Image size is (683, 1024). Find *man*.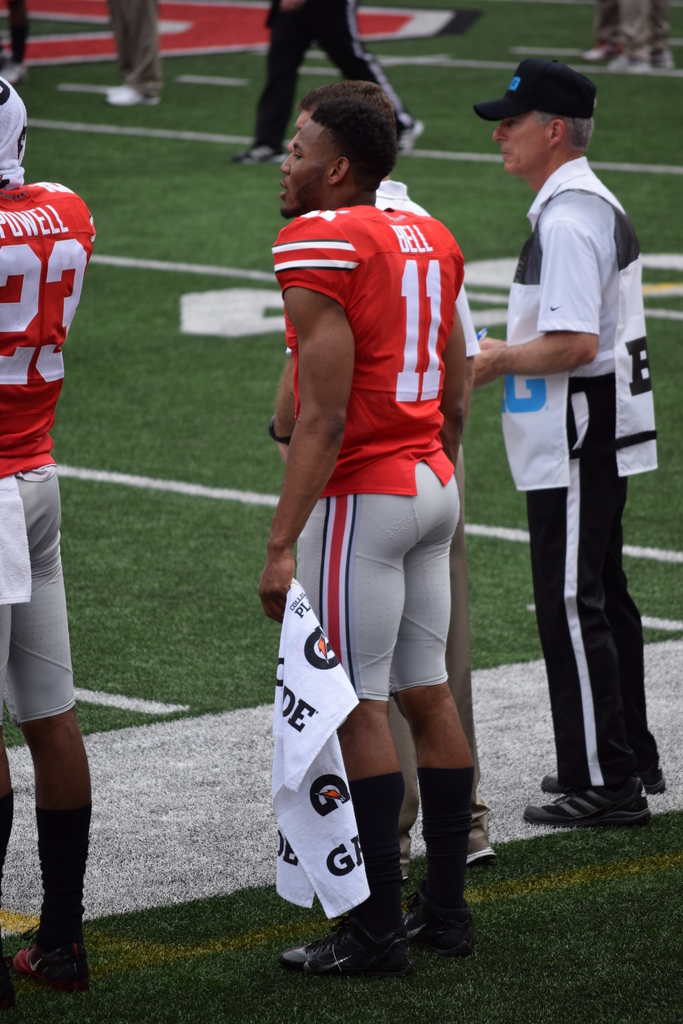
box=[470, 52, 655, 815].
